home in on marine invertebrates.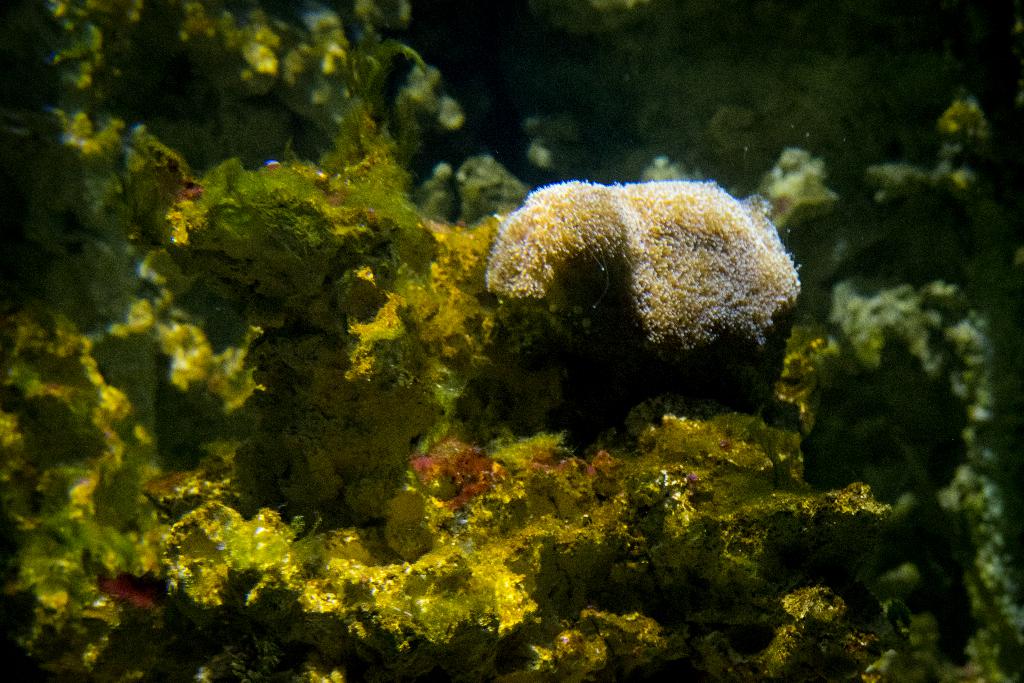
Homed in at select_region(485, 185, 822, 490).
